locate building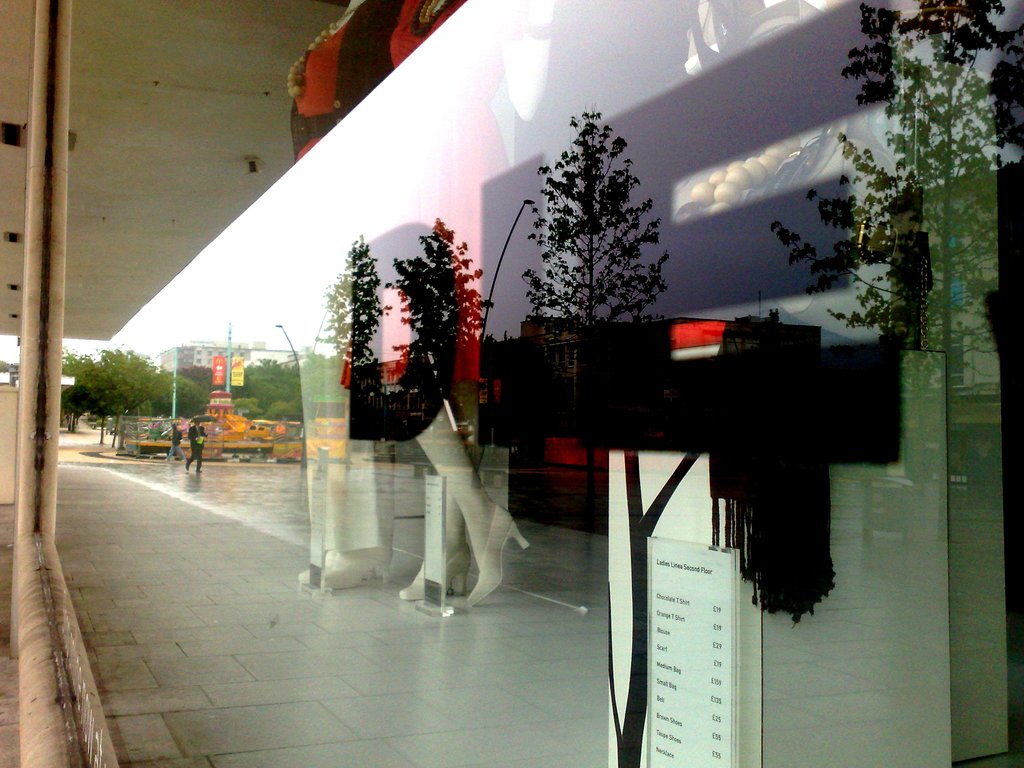
<bbox>152, 339, 305, 376</bbox>
